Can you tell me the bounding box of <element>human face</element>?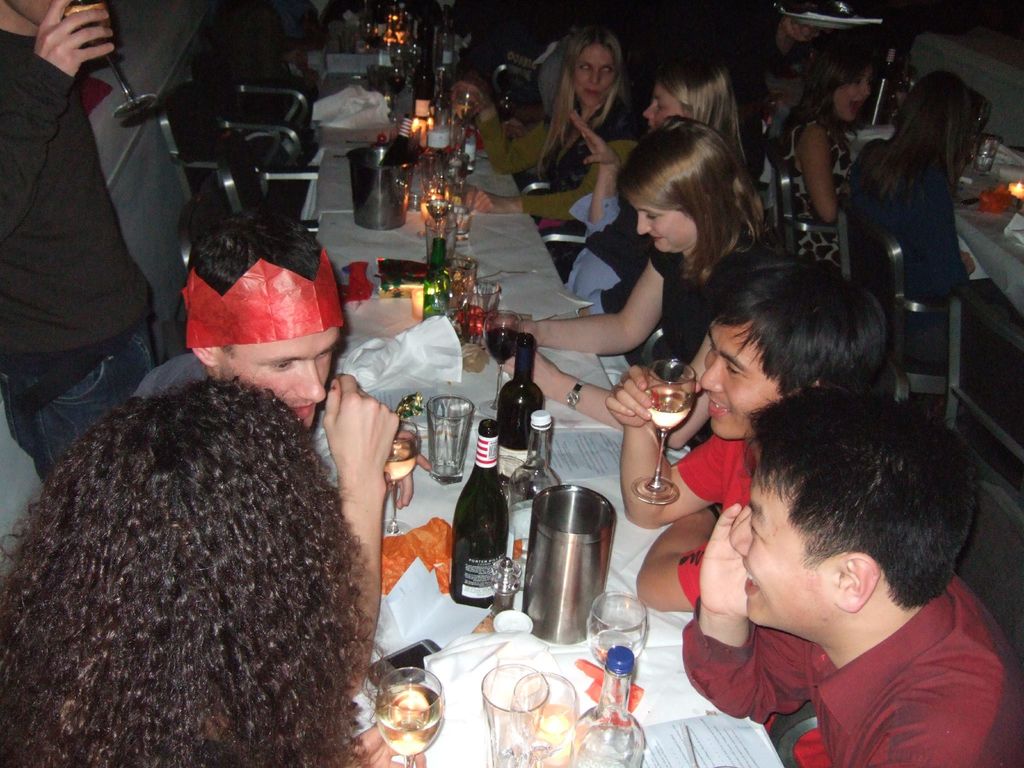
x1=640, y1=85, x2=687, y2=126.
